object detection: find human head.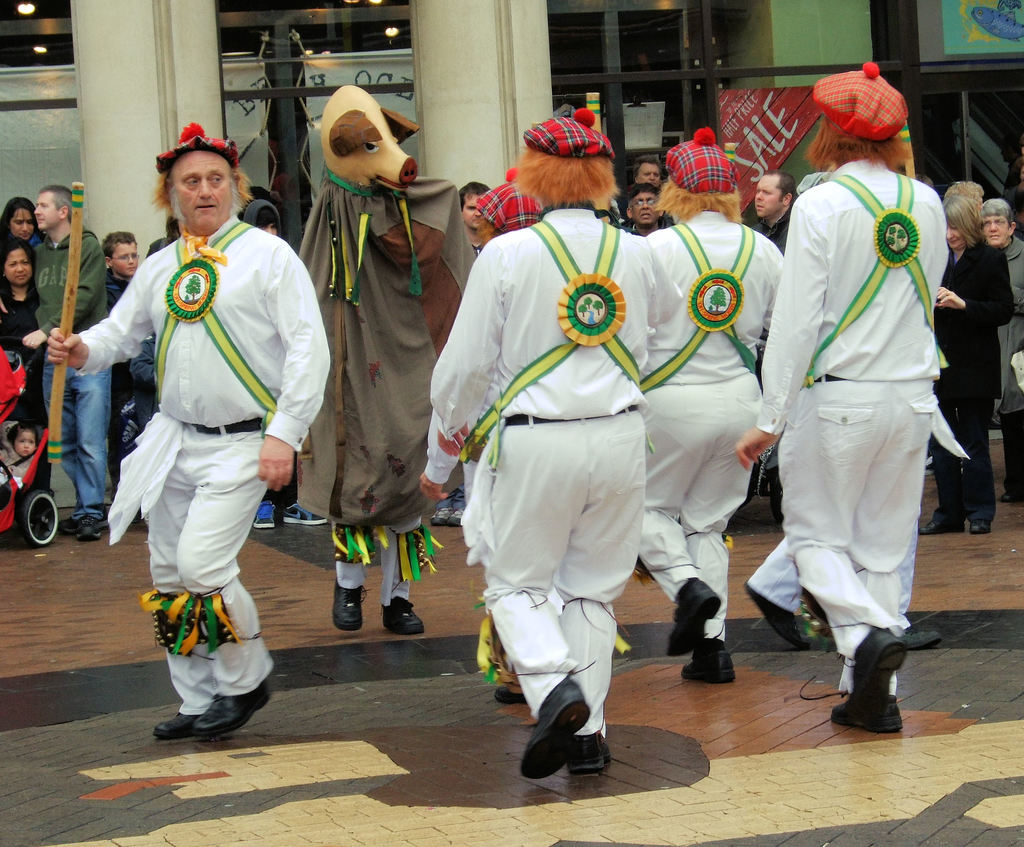
{"x1": 1, "y1": 202, "x2": 36, "y2": 241}.
